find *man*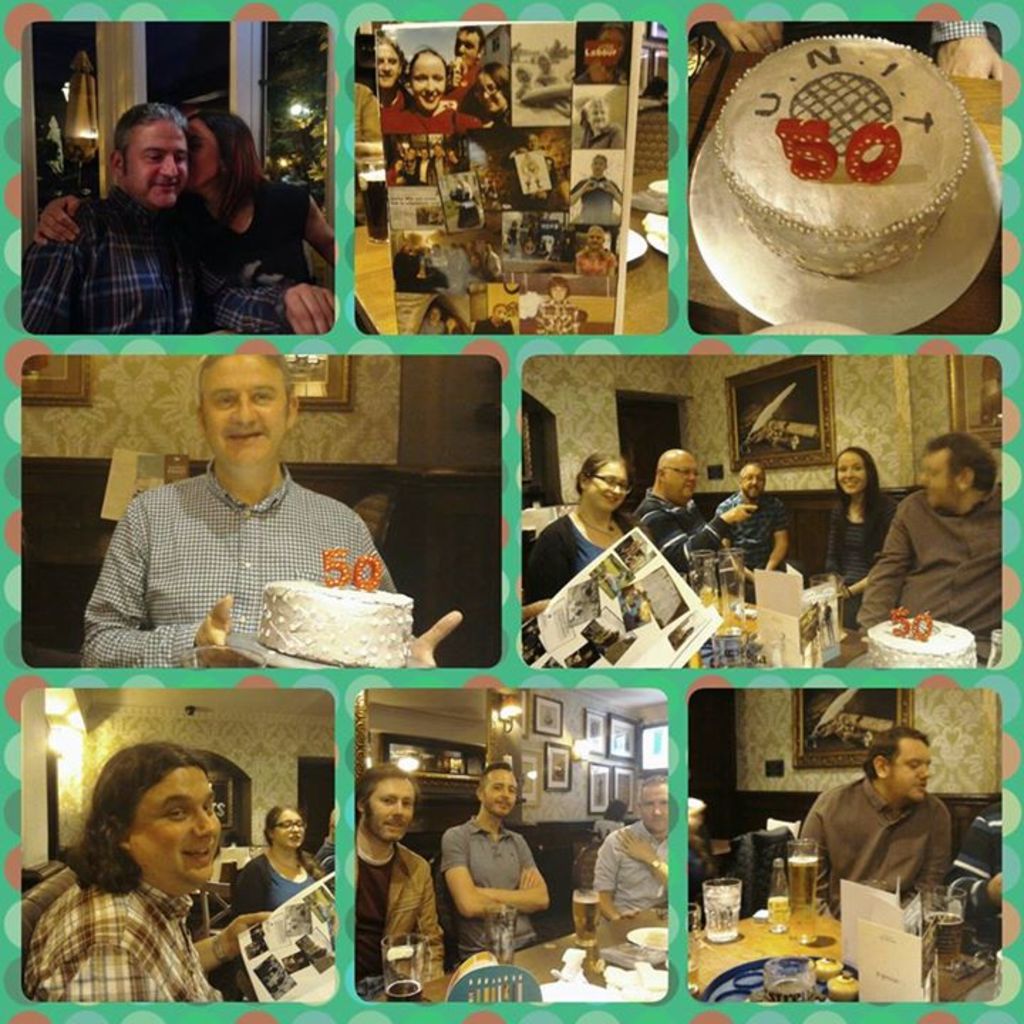
[439,762,548,956]
